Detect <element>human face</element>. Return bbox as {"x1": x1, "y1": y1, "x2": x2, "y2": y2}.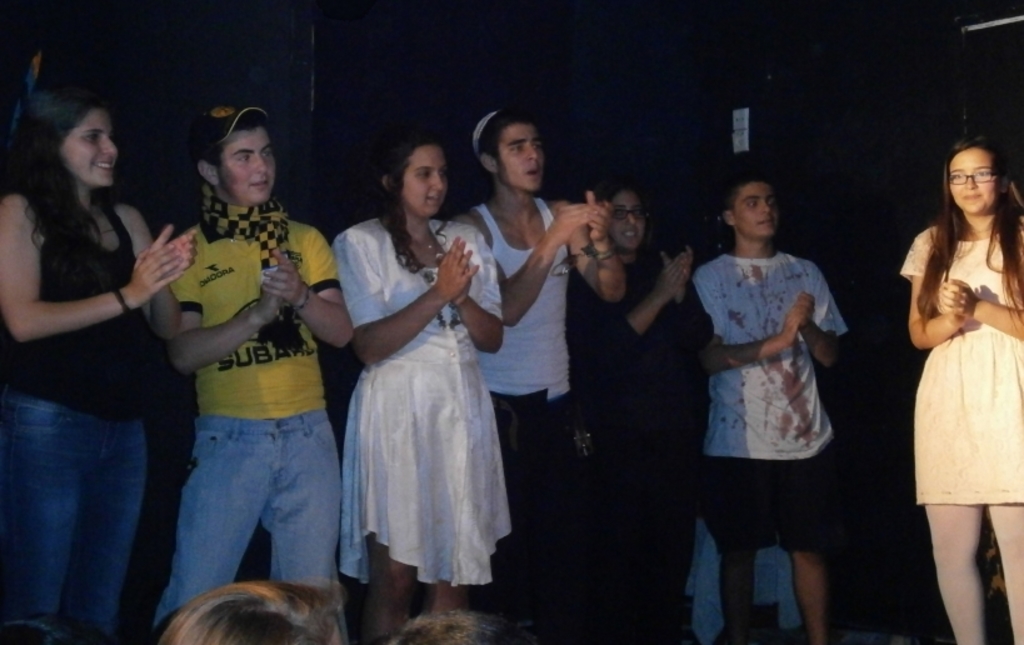
{"x1": 216, "y1": 124, "x2": 276, "y2": 206}.
